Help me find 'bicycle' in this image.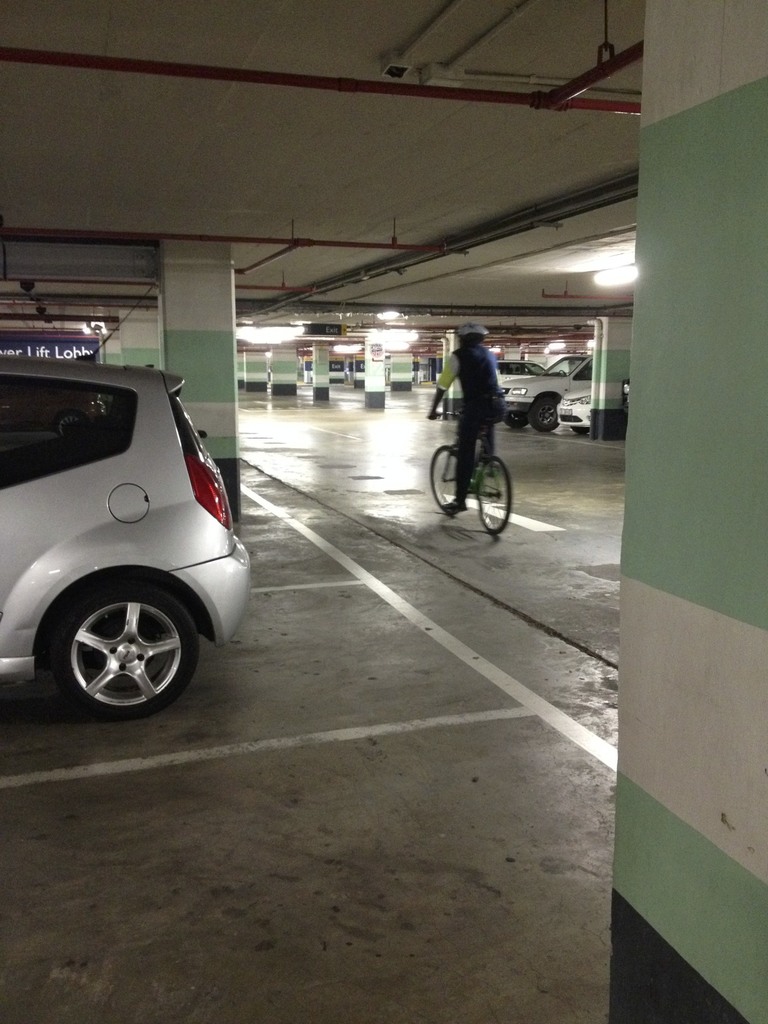
Found it: bbox=[430, 413, 512, 535].
